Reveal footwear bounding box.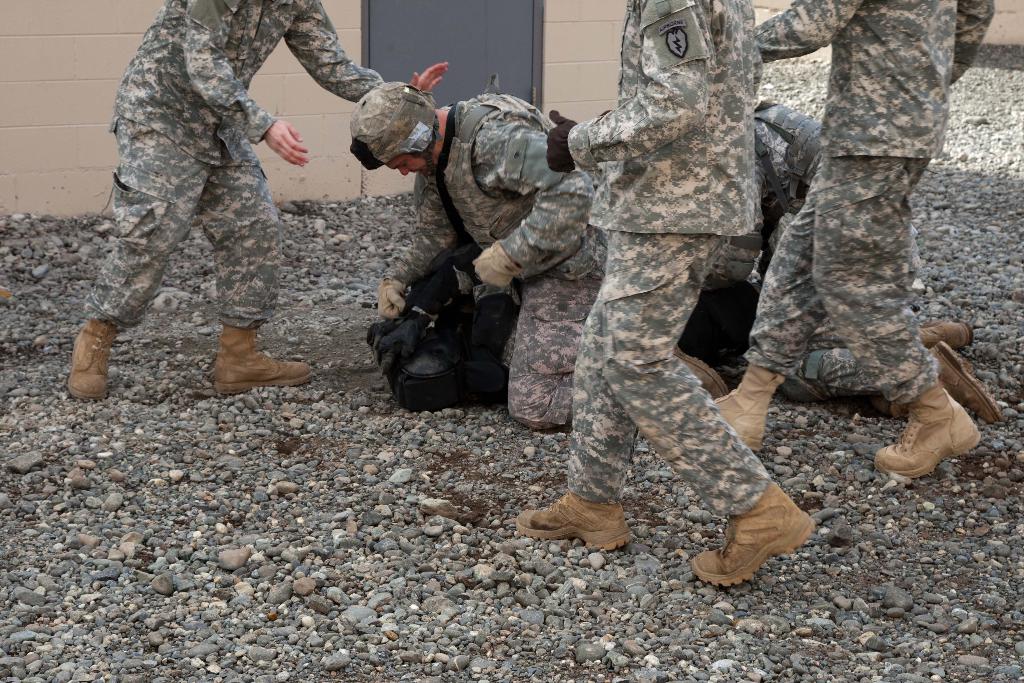
Revealed: [929, 343, 1002, 421].
